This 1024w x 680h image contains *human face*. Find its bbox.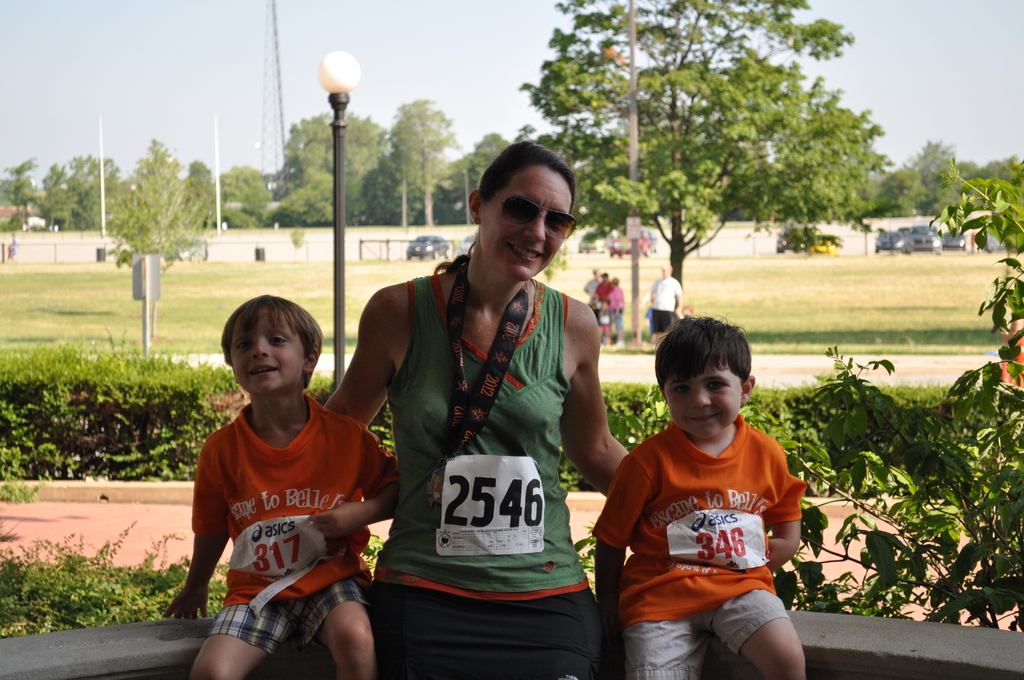
<box>664,369,741,437</box>.
